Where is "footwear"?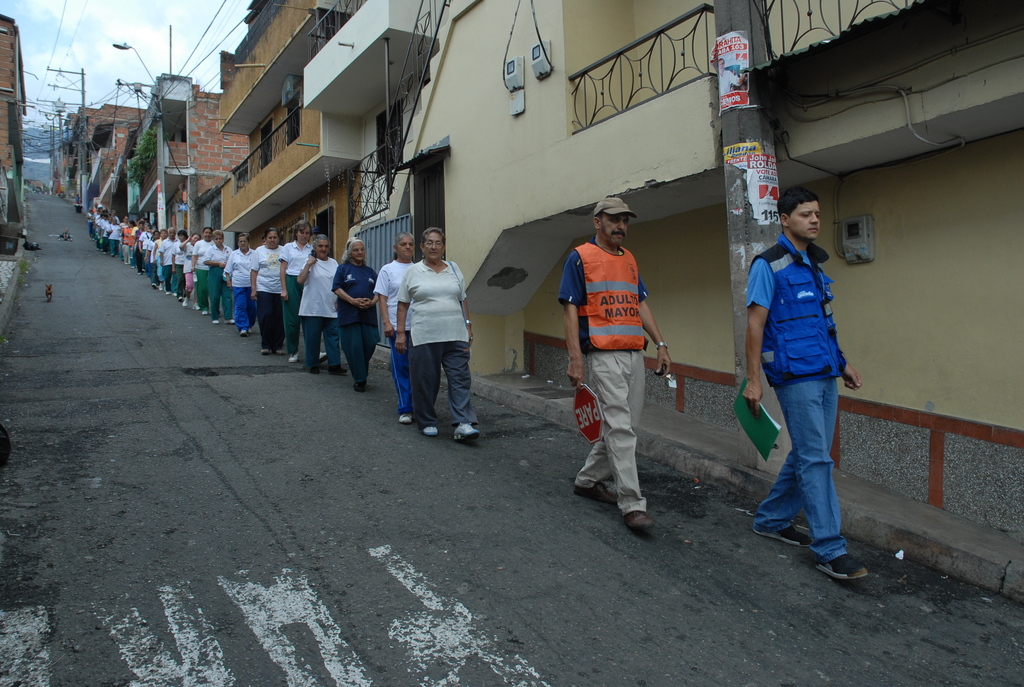
box=[181, 296, 191, 310].
